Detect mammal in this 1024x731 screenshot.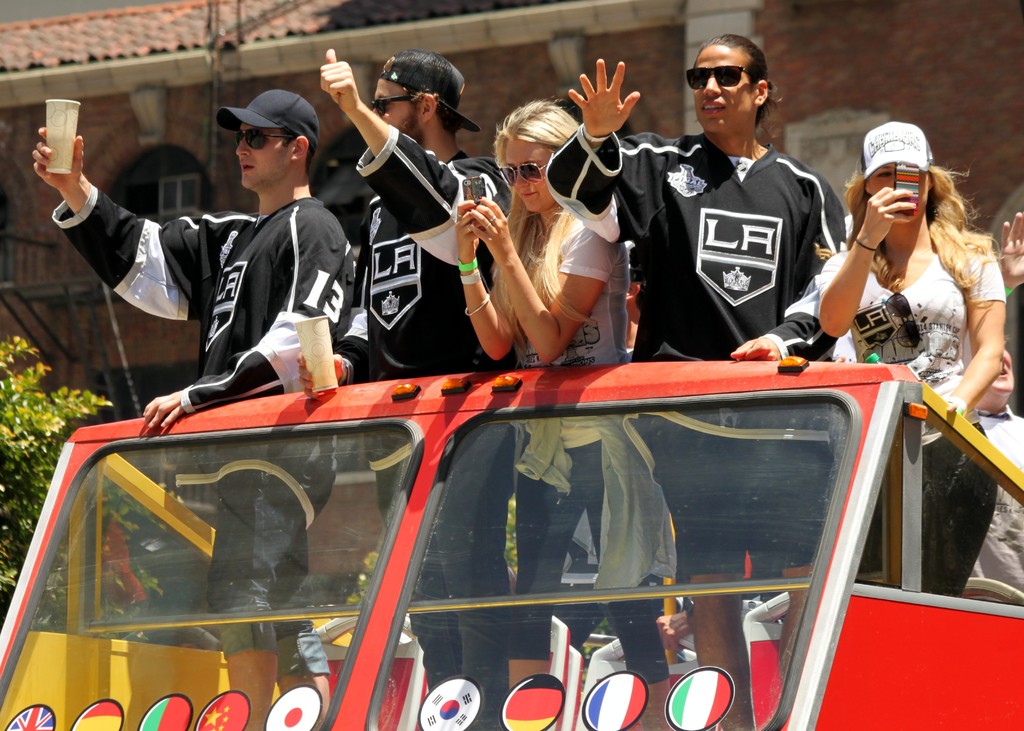
Detection: Rect(998, 208, 1023, 612).
